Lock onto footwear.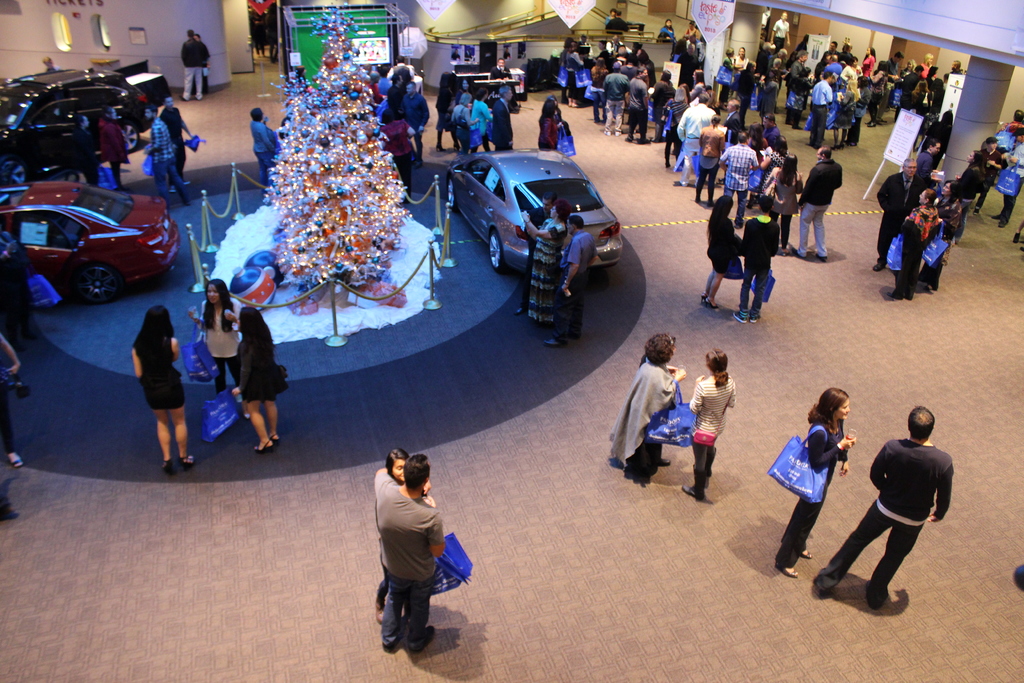
Locked: pyautogui.locateOnScreen(875, 119, 880, 128).
